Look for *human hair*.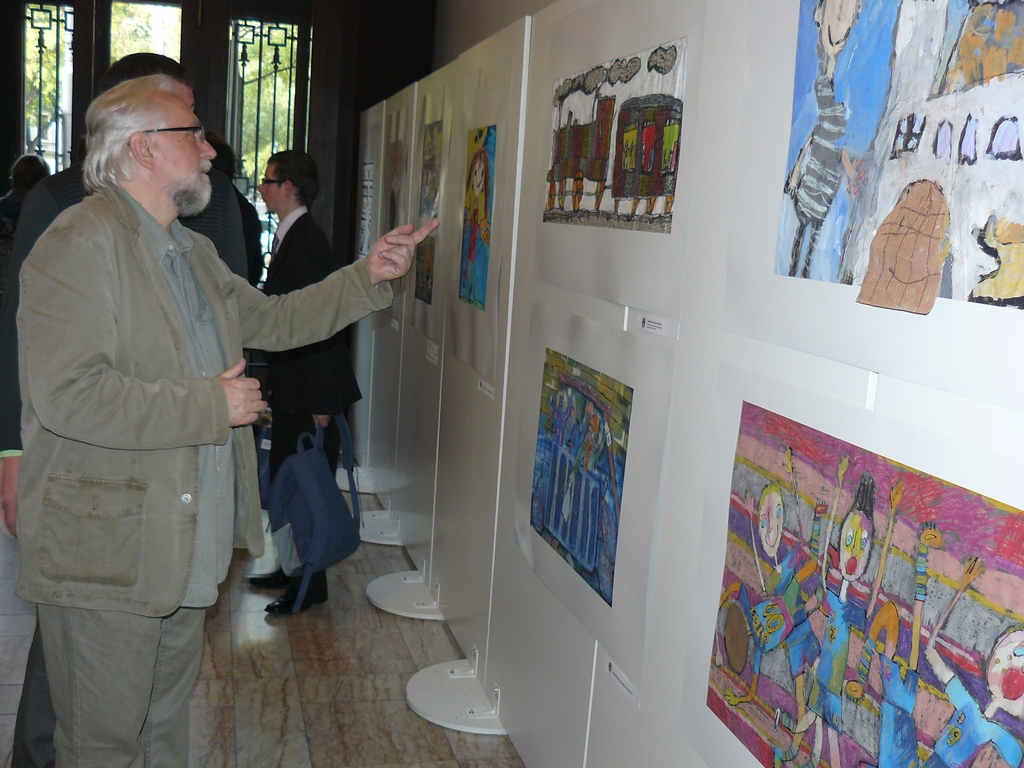
Found: BBox(468, 149, 490, 216).
